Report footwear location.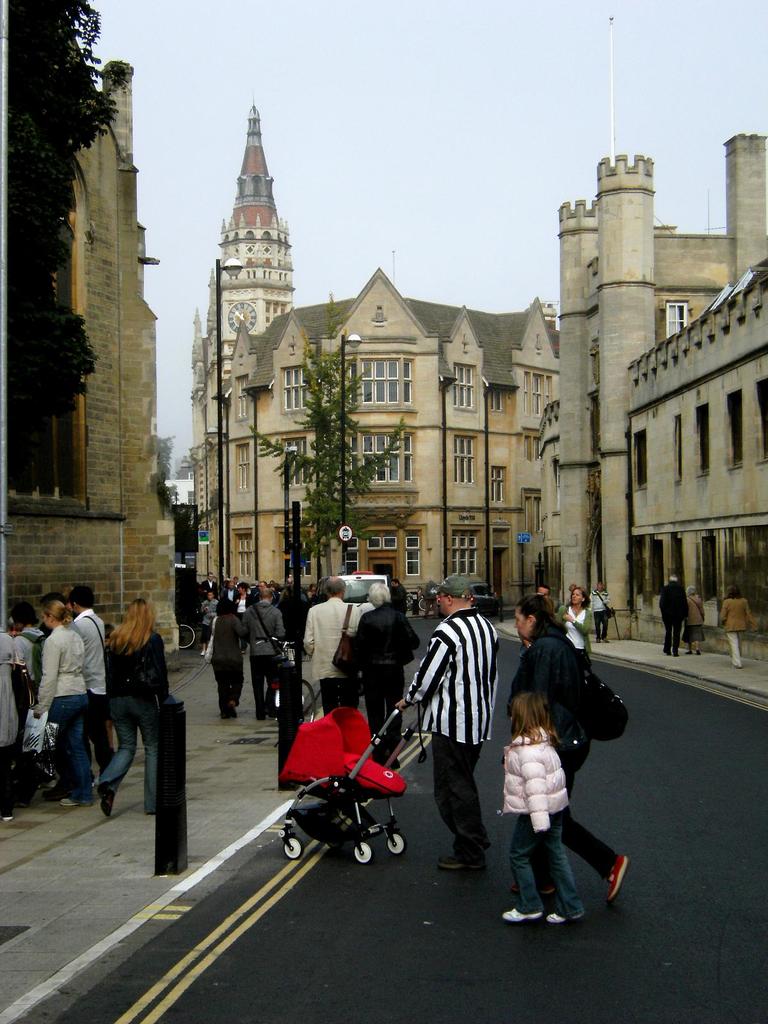
Report: <region>510, 882, 556, 894</region>.
